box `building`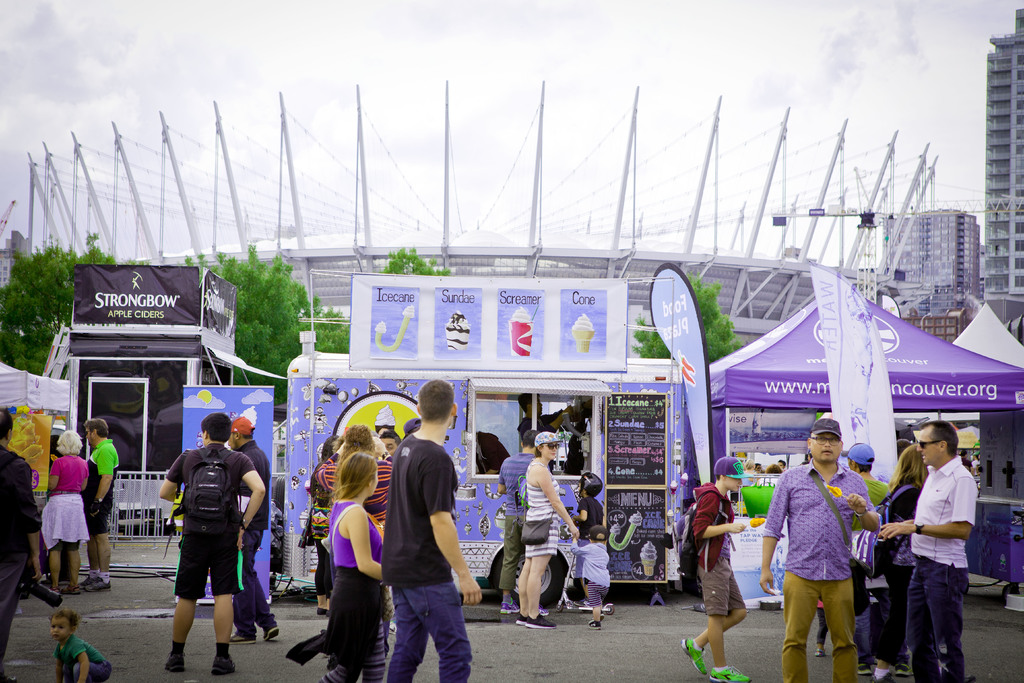
[881,205,977,315]
